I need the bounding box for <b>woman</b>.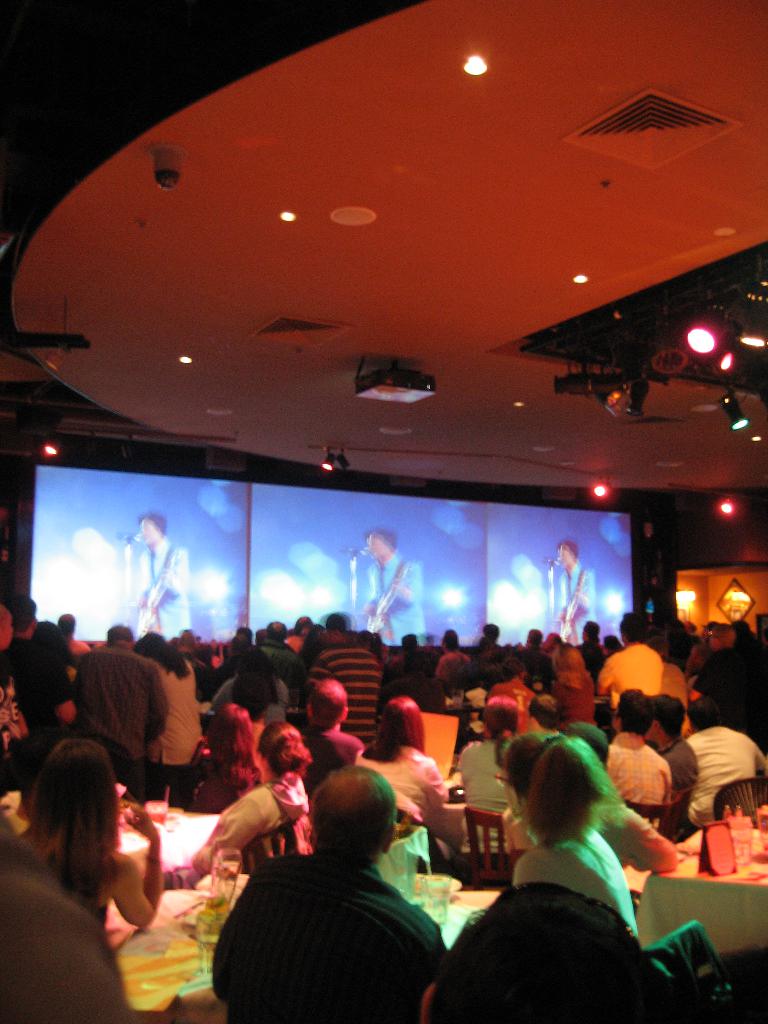
Here it is: [left=349, top=698, right=449, bottom=869].
